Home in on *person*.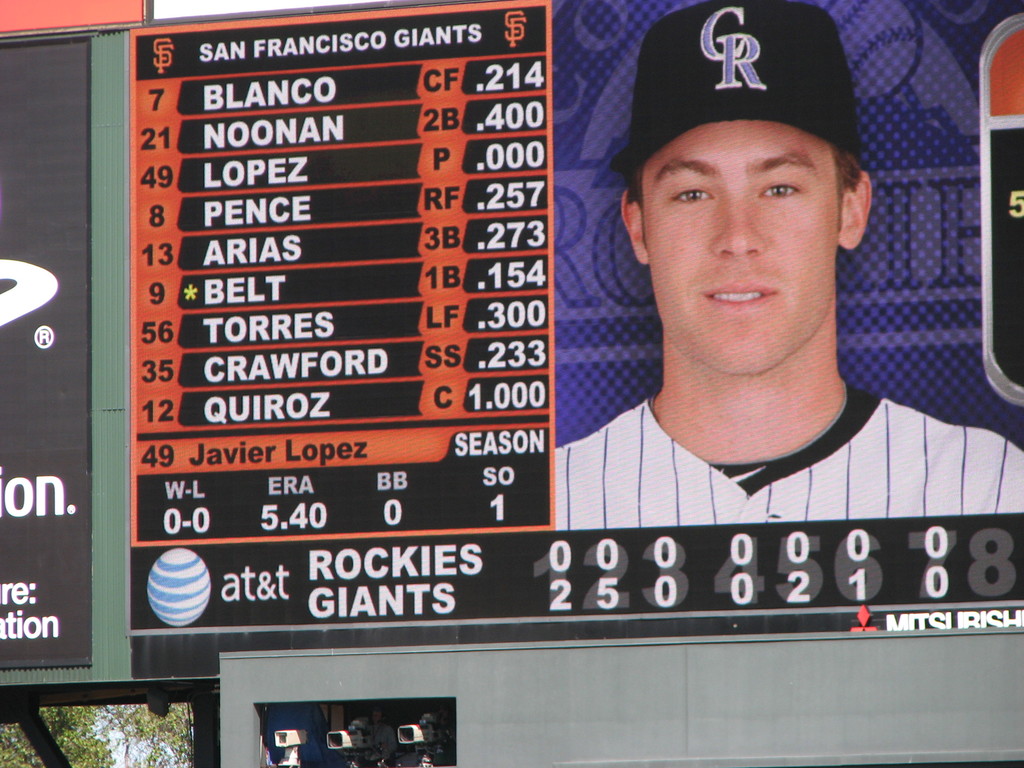
Homed in at pyautogui.locateOnScreen(547, 0, 1019, 532).
